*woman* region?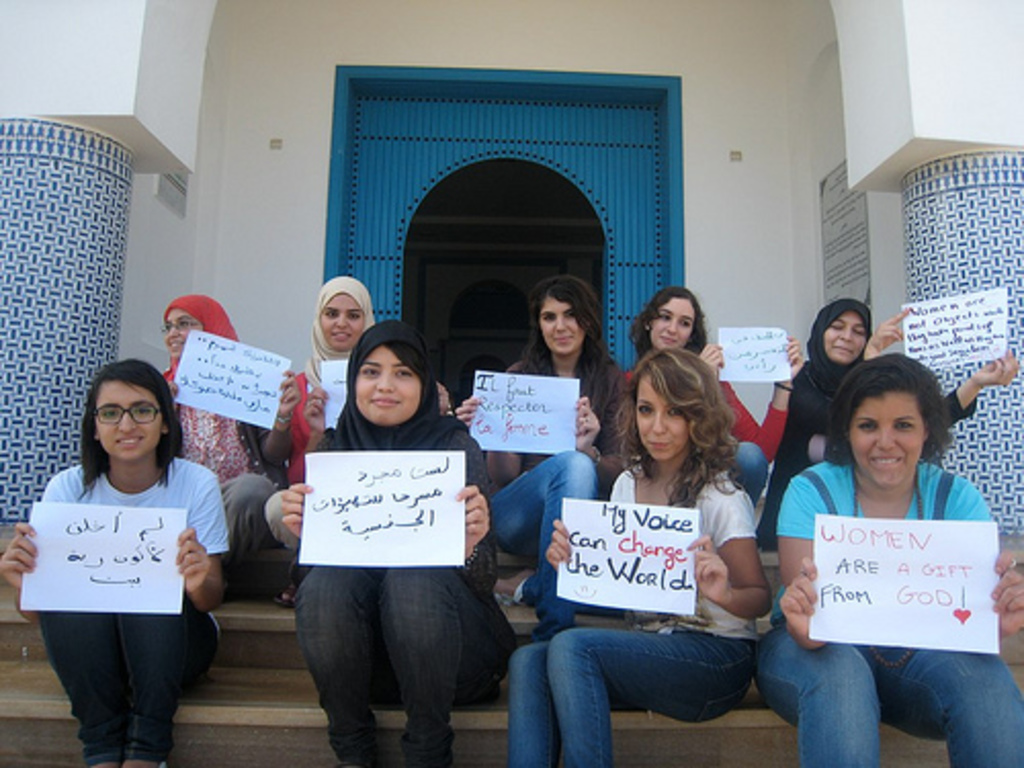
region(756, 301, 1018, 553)
